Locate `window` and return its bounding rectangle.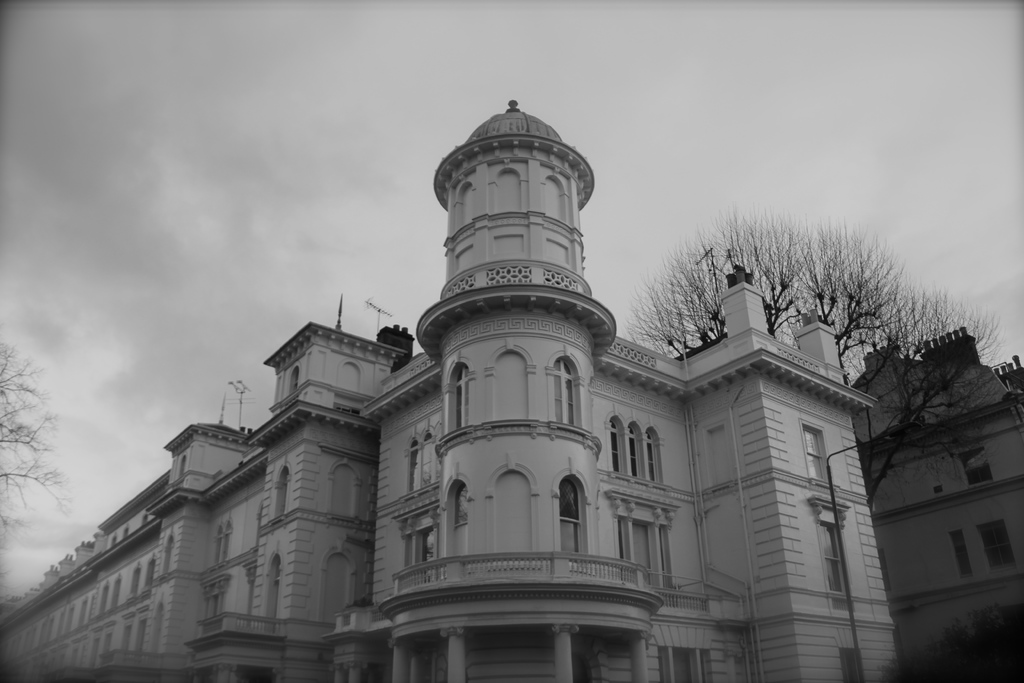
l=961, t=450, r=996, b=489.
